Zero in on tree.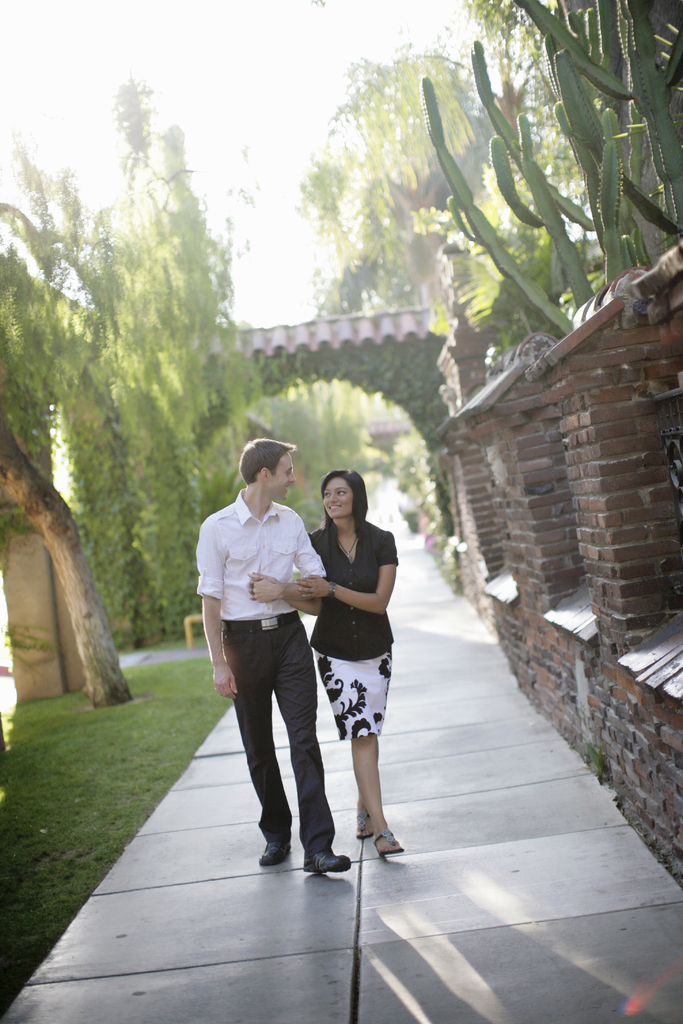
Zeroed in: [286, 0, 577, 307].
